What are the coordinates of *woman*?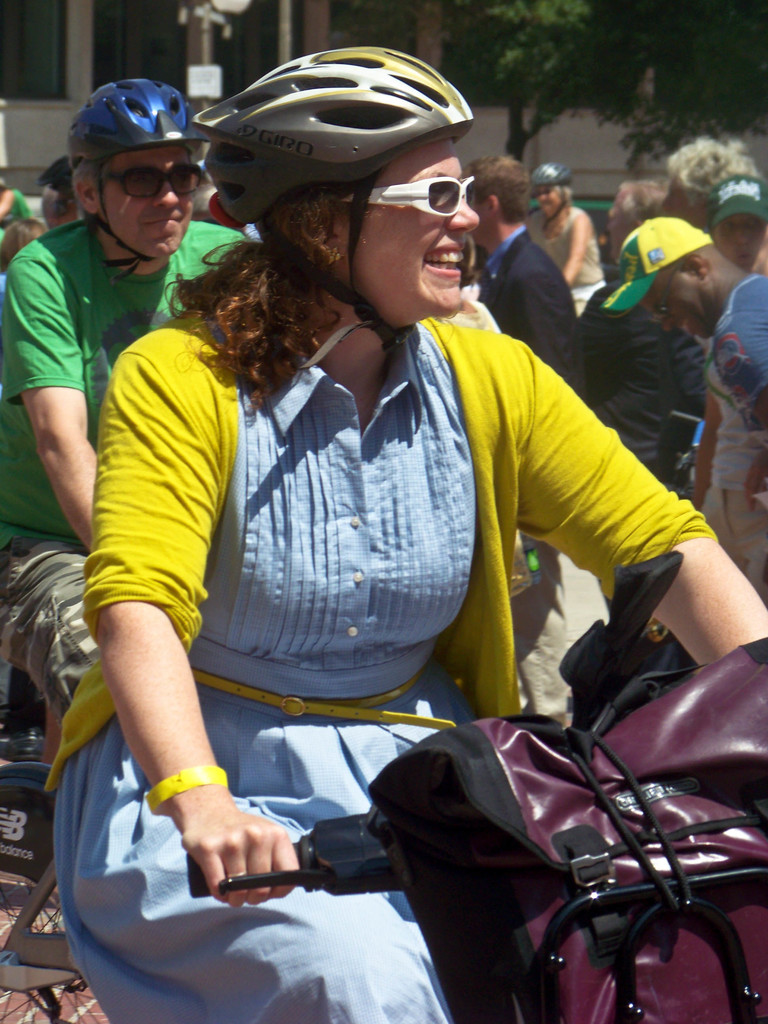
bbox(115, 93, 722, 1005).
